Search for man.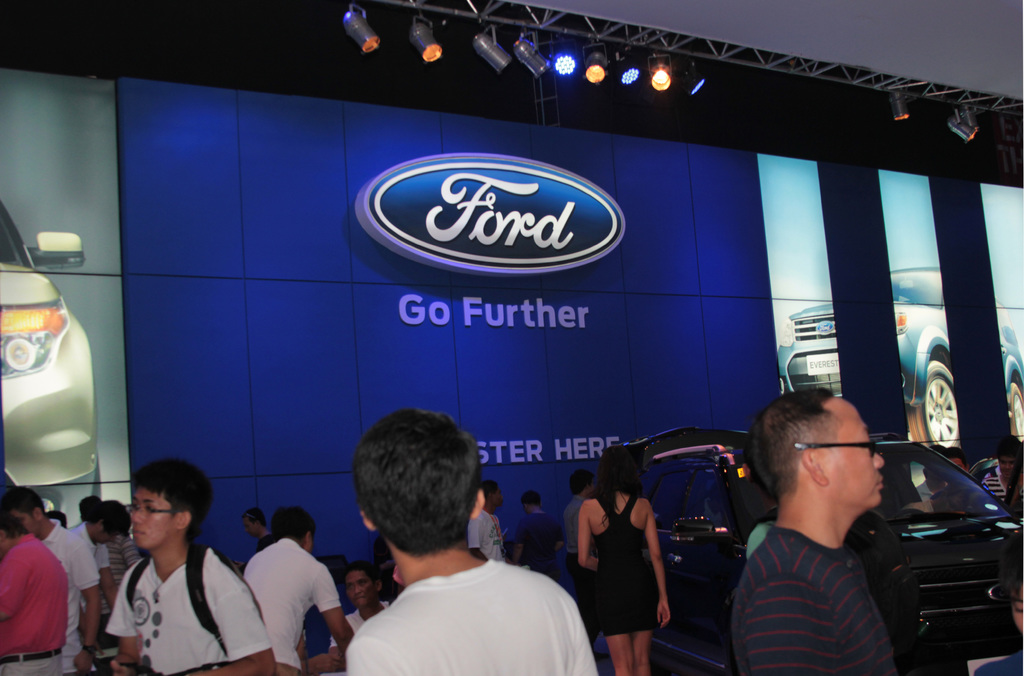
Found at BBox(559, 472, 596, 597).
